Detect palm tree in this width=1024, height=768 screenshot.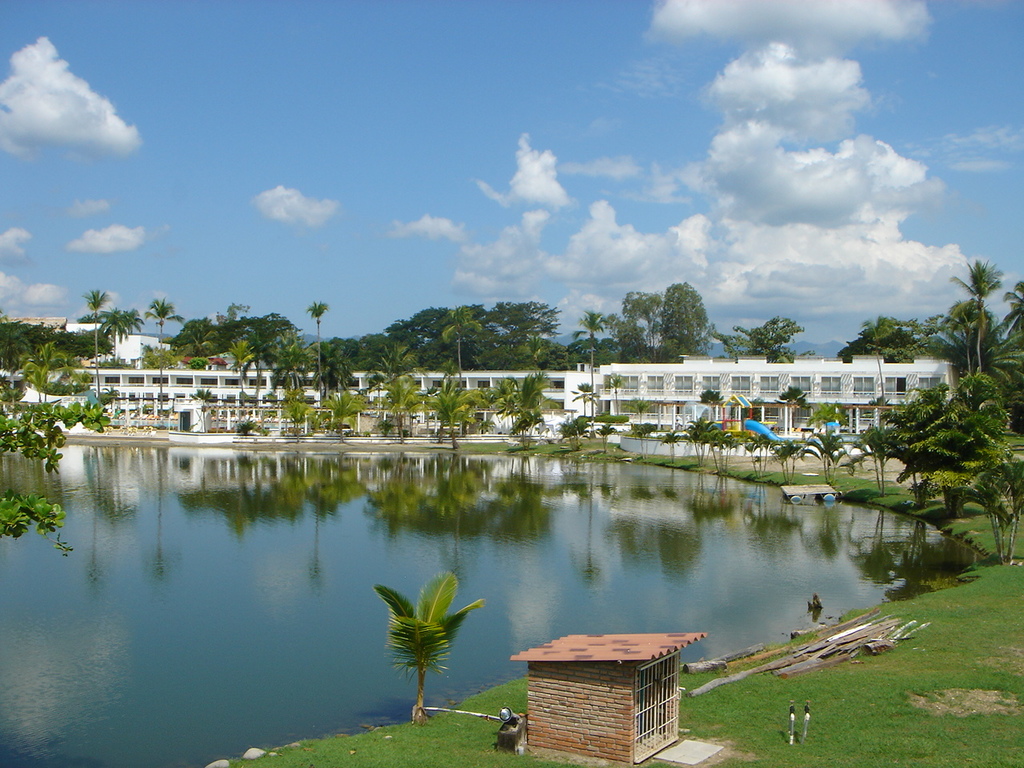
Detection: select_region(426, 370, 492, 476).
